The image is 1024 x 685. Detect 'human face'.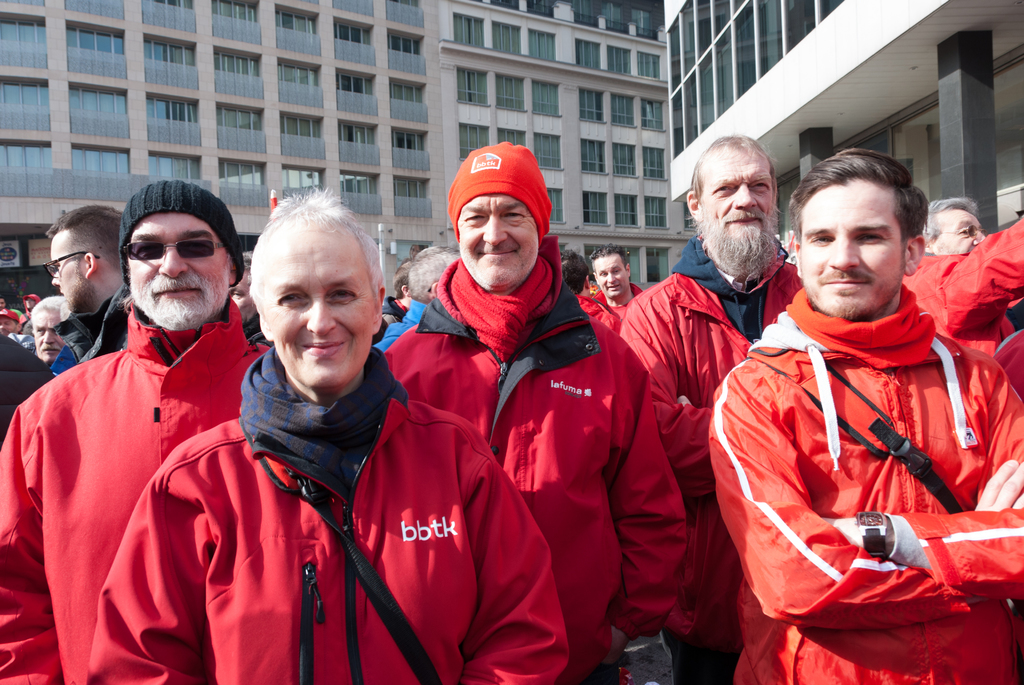
Detection: bbox=(694, 142, 778, 248).
